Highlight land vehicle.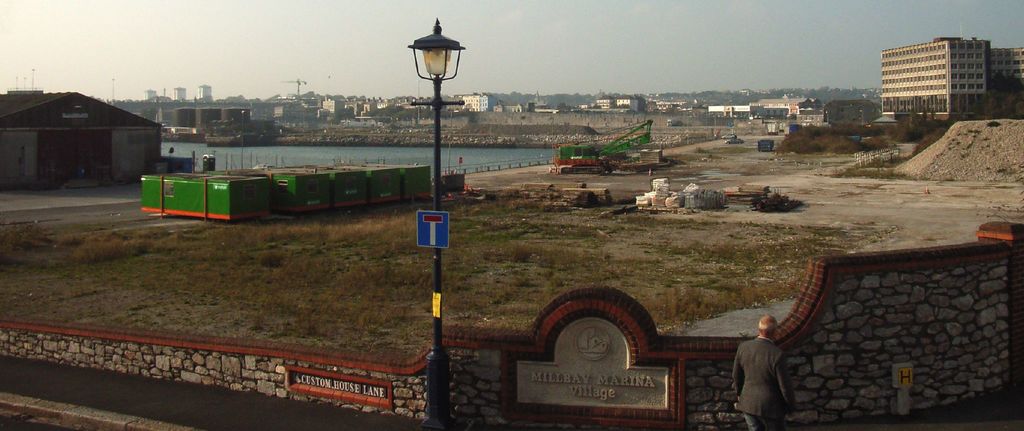
Highlighted region: BBox(777, 120, 790, 133).
